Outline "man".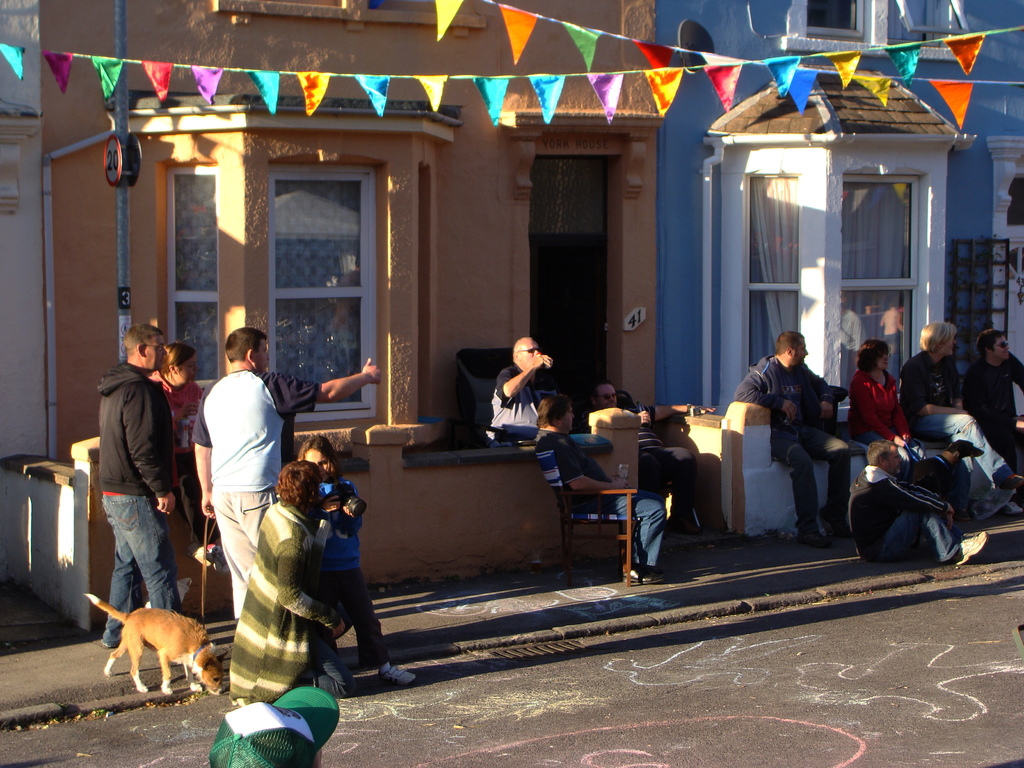
Outline: box(538, 392, 664, 590).
